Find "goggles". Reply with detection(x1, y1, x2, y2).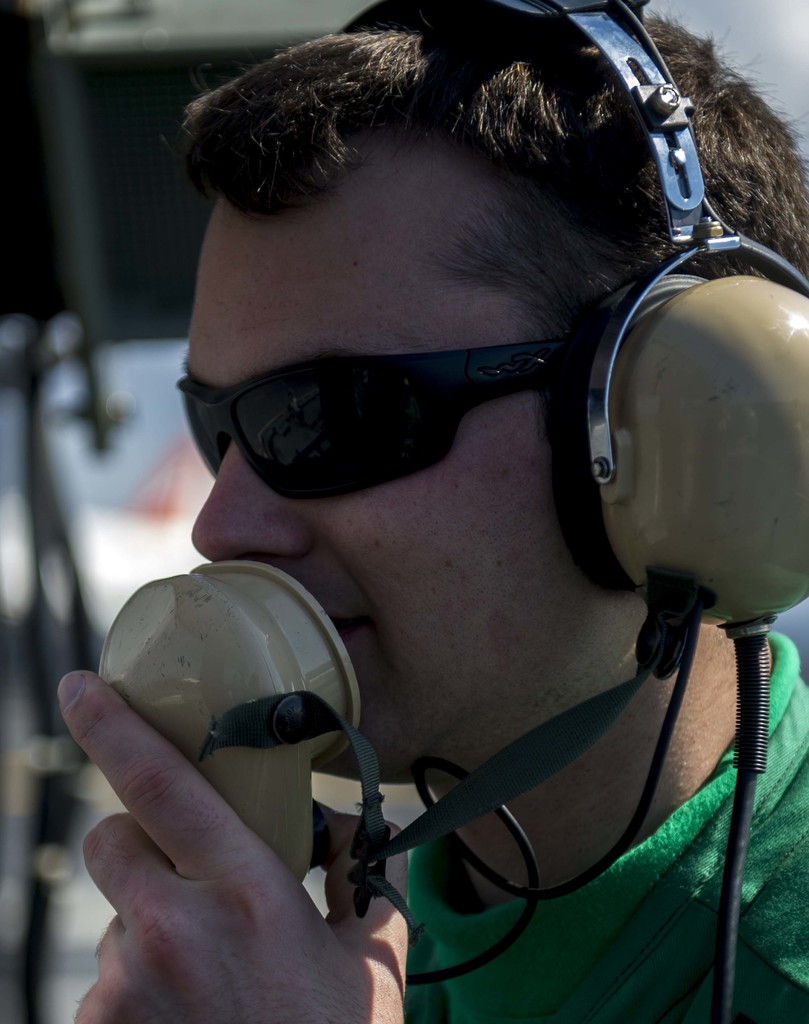
detection(175, 338, 583, 500).
